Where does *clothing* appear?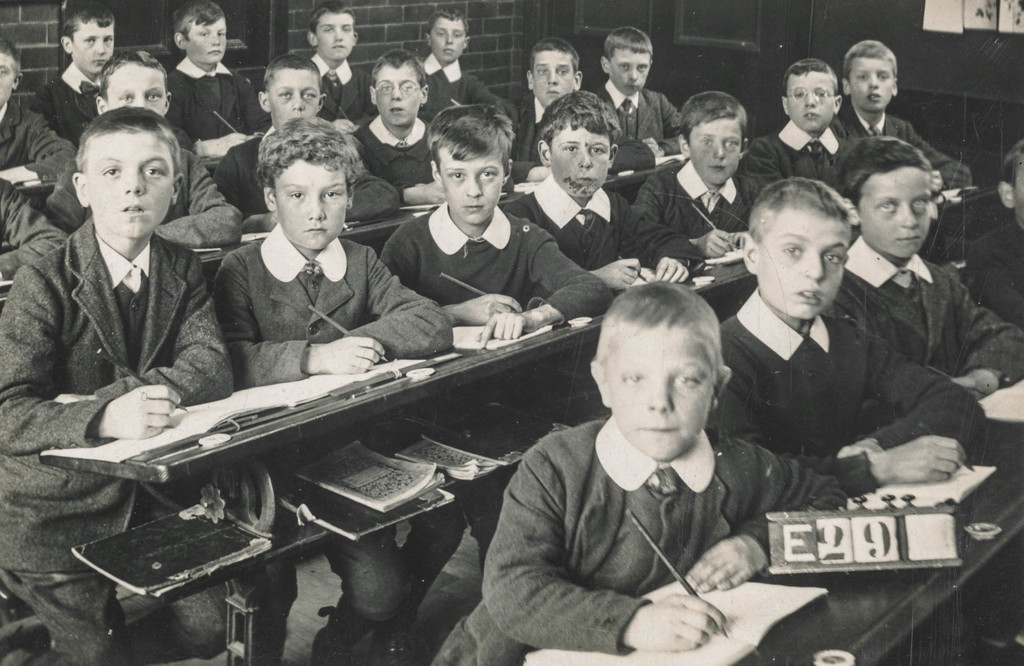
Appears at {"left": 33, "top": 74, "right": 107, "bottom": 143}.
